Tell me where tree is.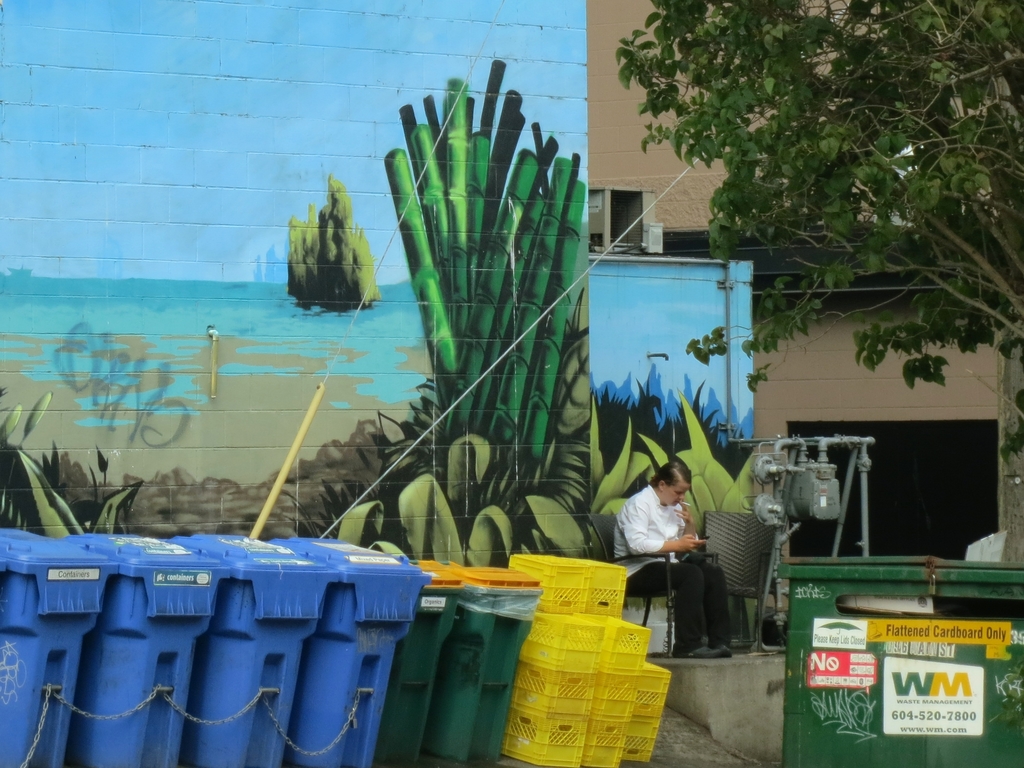
tree is at rect(609, 0, 1023, 467).
